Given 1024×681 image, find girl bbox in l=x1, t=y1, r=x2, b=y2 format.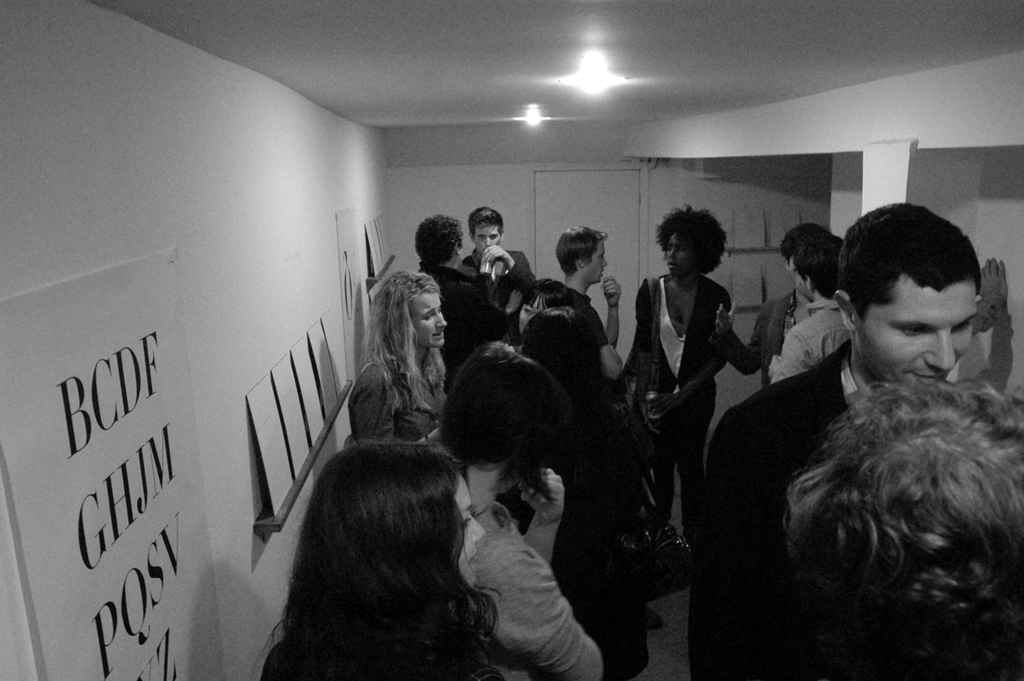
l=347, t=271, r=449, b=444.
